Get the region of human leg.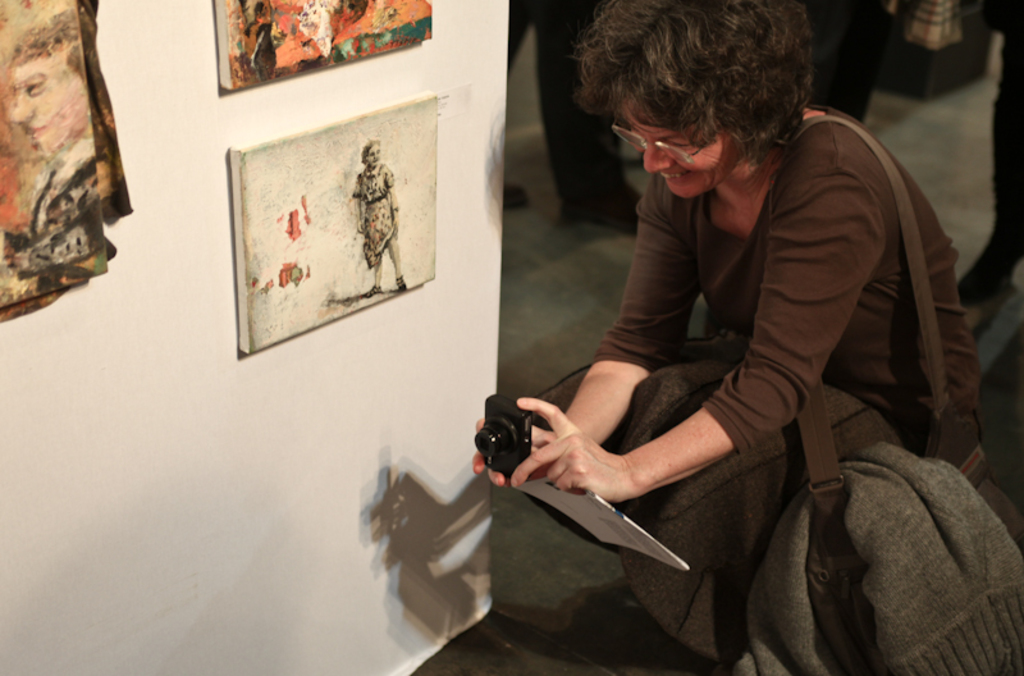
526, 0, 644, 238.
